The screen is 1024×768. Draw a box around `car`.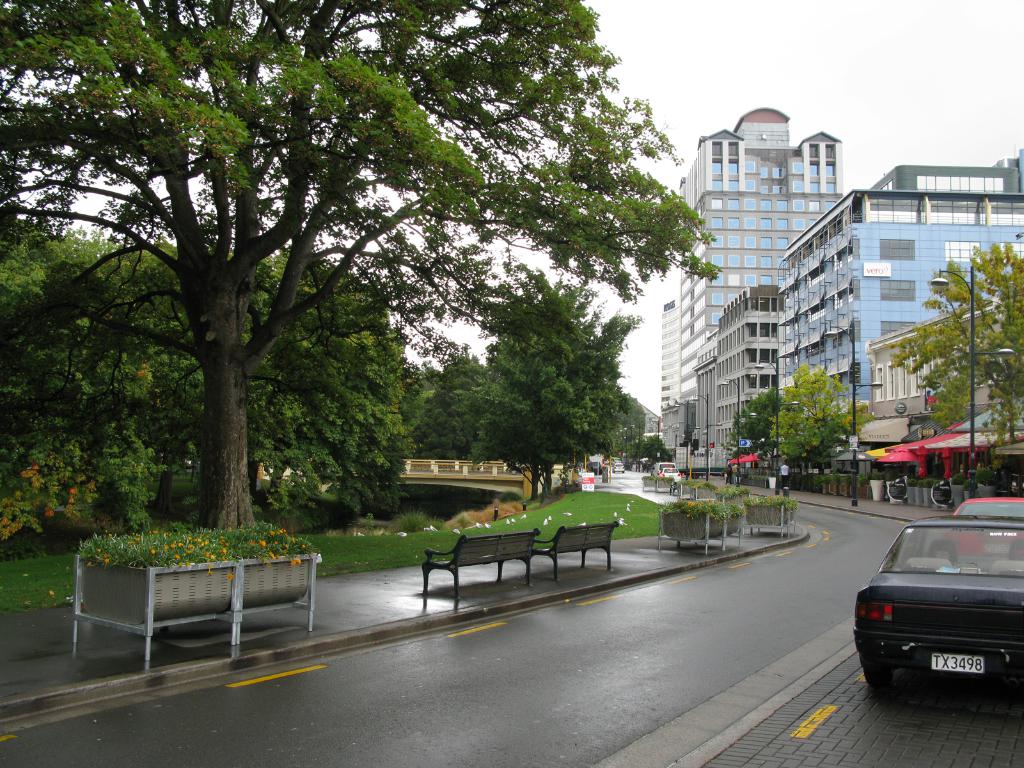
x1=849 y1=514 x2=1023 y2=697.
